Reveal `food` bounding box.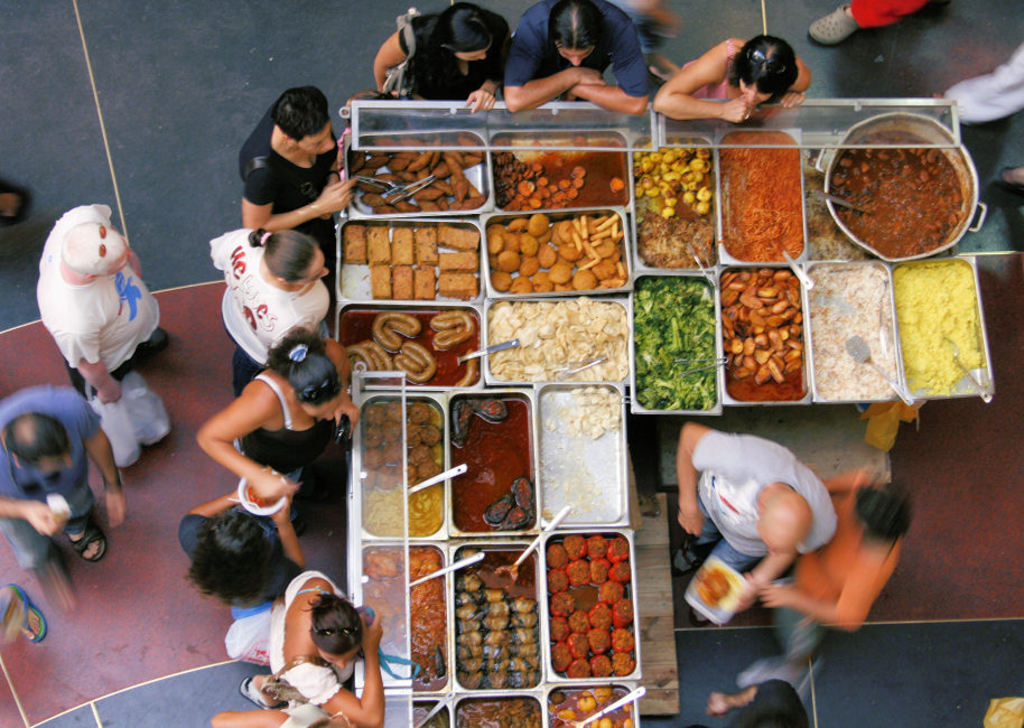
Revealed: rect(389, 262, 415, 300).
